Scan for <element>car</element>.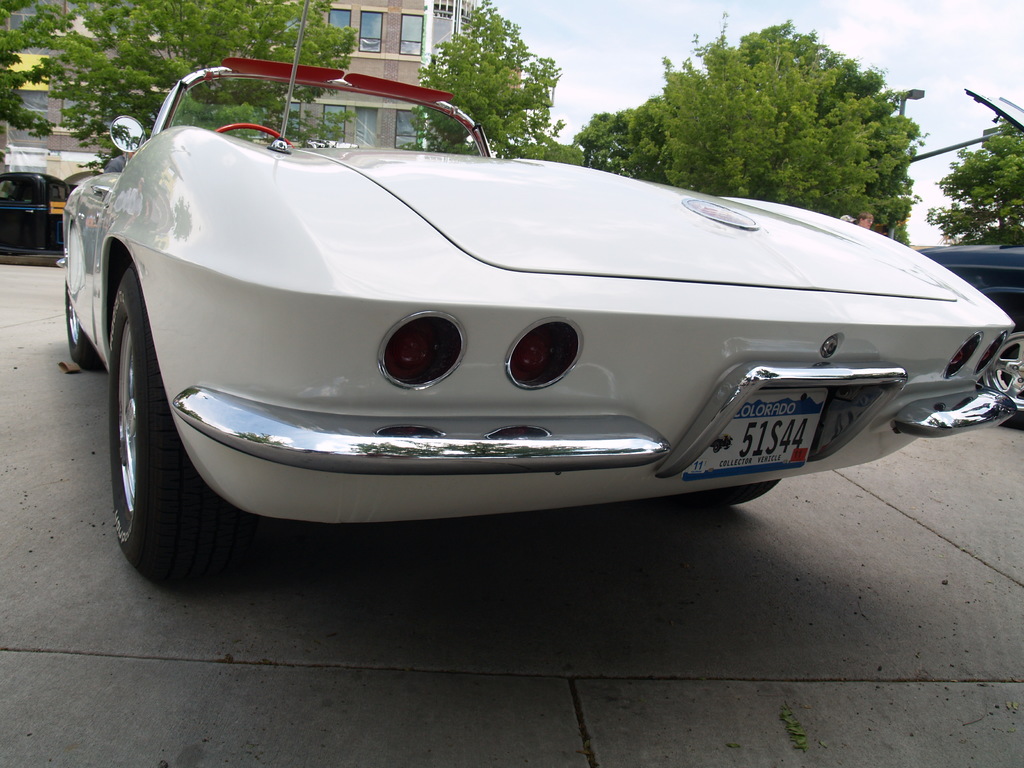
Scan result: x1=0 y1=177 x2=72 y2=260.
